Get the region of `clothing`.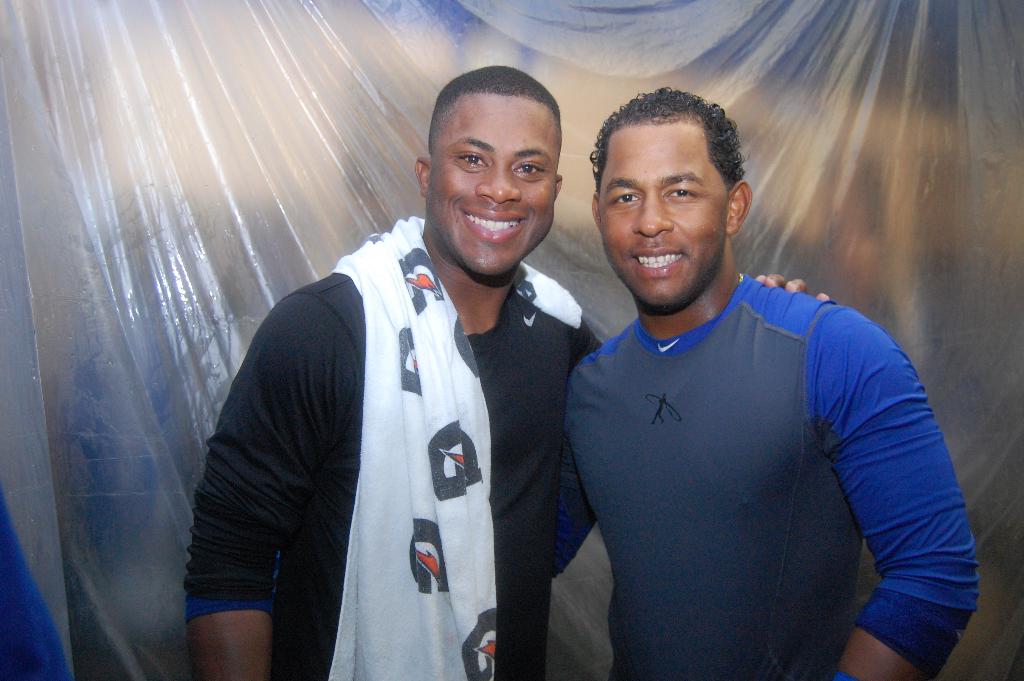
[548, 268, 981, 680].
